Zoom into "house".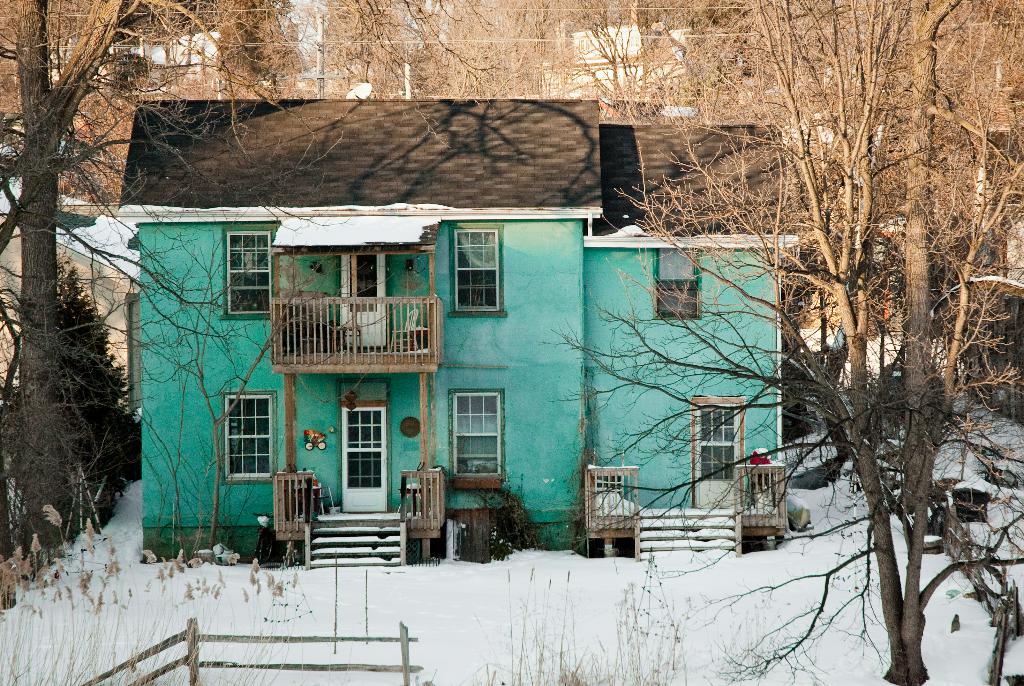
Zoom target: crop(535, 19, 695, 117).
